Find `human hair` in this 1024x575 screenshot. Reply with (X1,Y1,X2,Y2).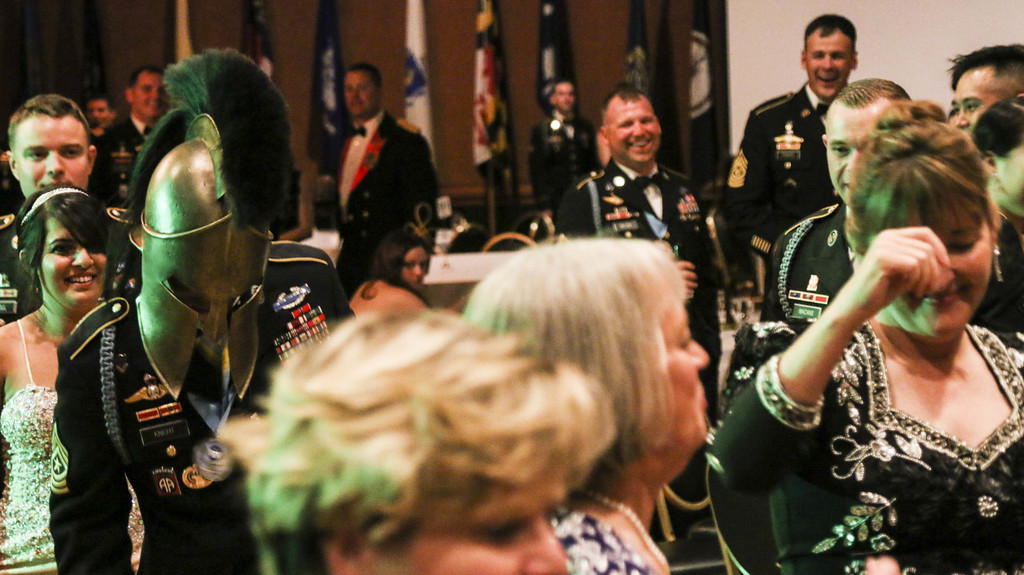
(219,303,614,574).
